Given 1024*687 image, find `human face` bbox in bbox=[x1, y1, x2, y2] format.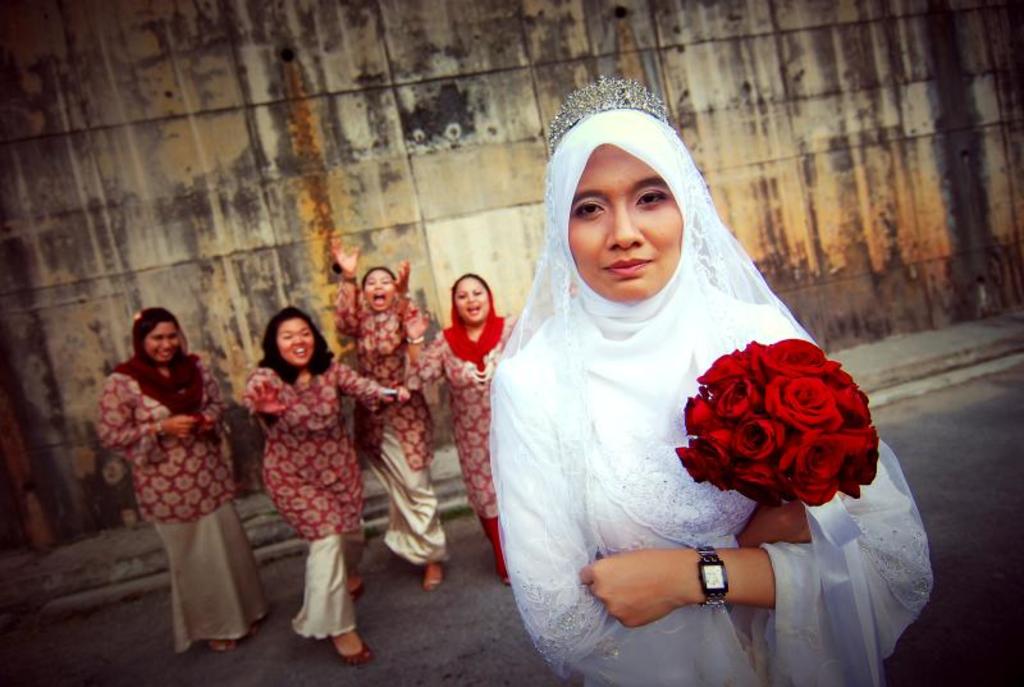
bbox=[366, 269, 396, 311].
